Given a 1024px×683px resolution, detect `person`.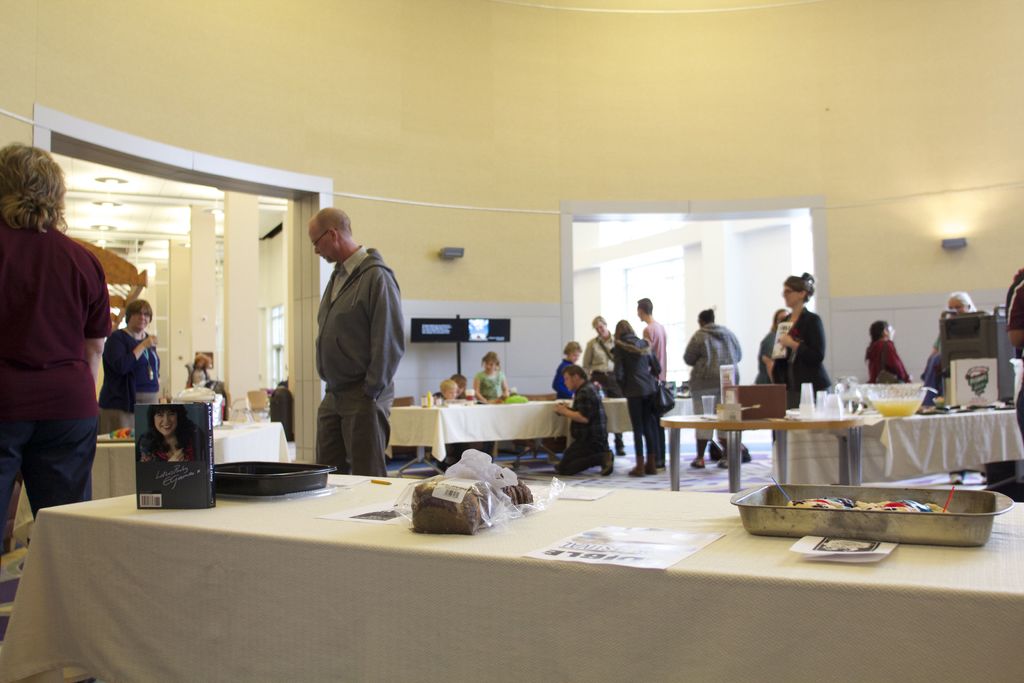
289, 201, 404, 489.
